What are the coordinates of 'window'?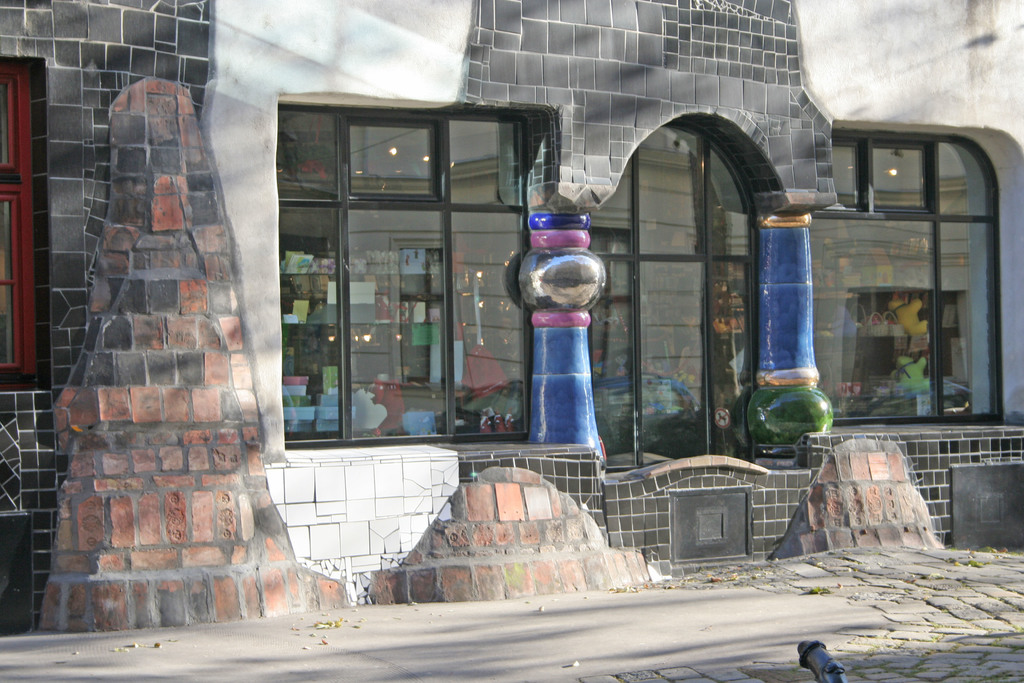
Rect(274, 113, 534, 450).
